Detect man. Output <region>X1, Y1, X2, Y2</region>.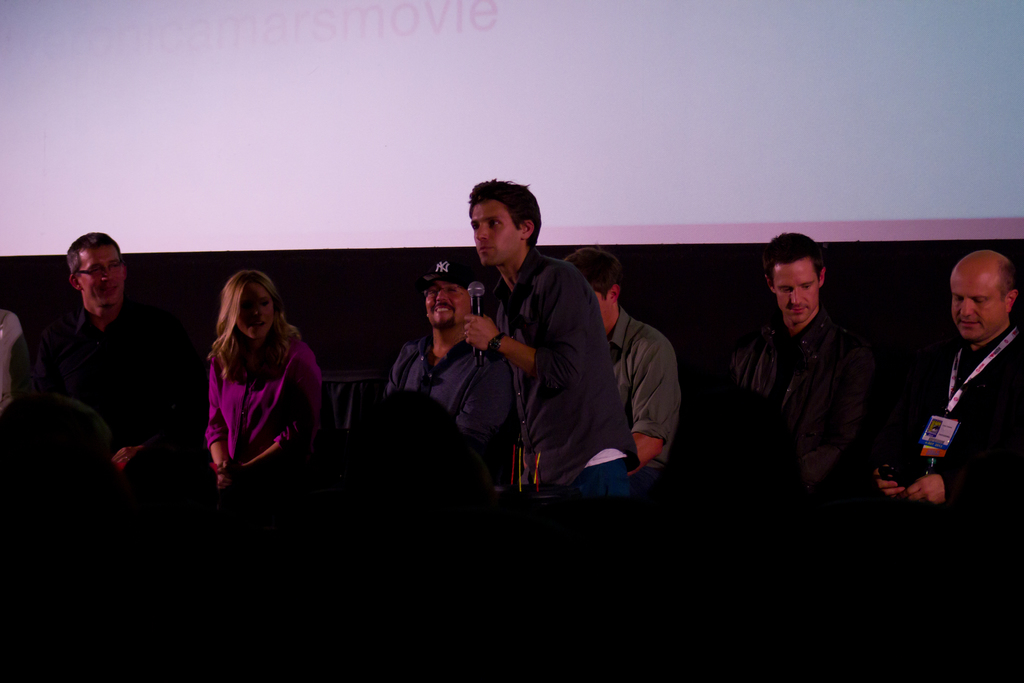
<region>461, 176, 637, 496</region>.
